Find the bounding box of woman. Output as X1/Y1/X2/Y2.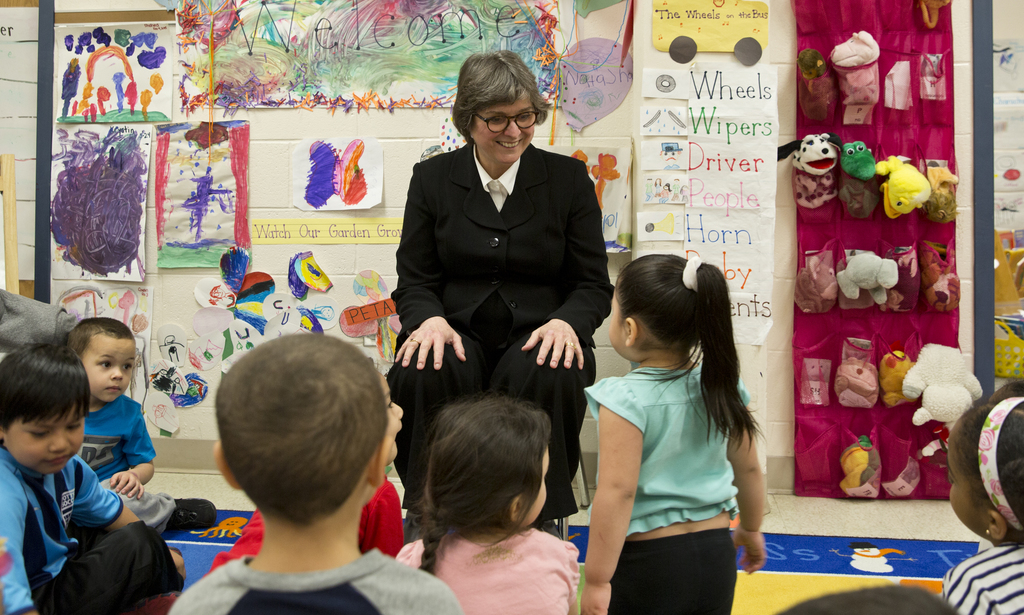
385/397/589/614.
